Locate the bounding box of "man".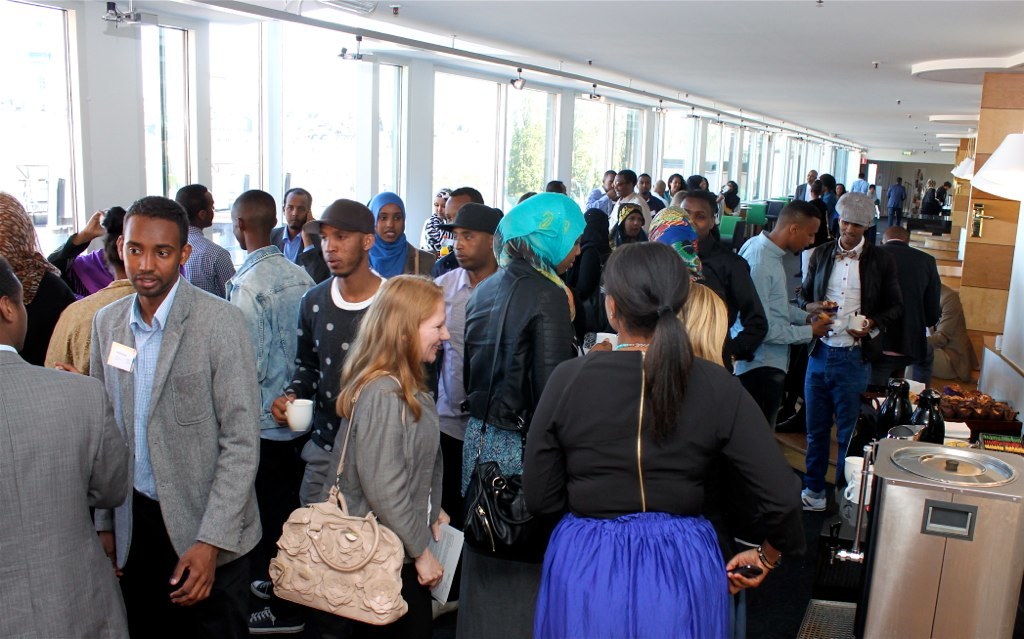
Bounding box: 274,193,391,504.
